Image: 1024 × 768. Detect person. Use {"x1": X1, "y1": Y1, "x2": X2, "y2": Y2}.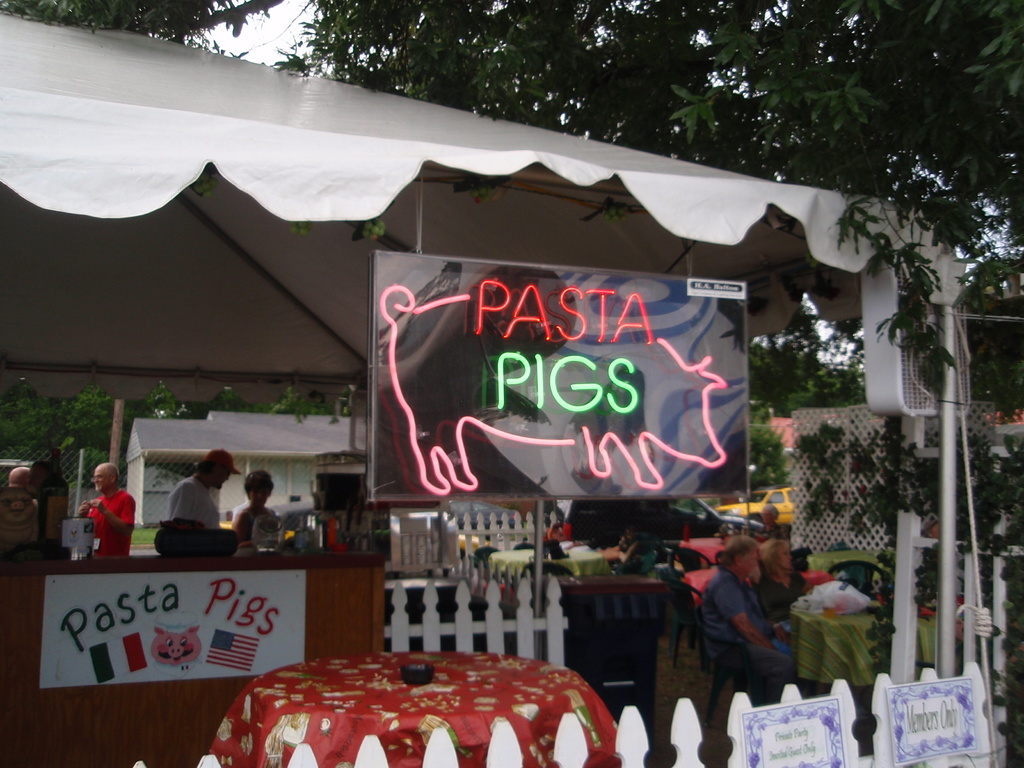
{"x1": 544, "y1": 508, "x2": 572, "y2": 538}.
